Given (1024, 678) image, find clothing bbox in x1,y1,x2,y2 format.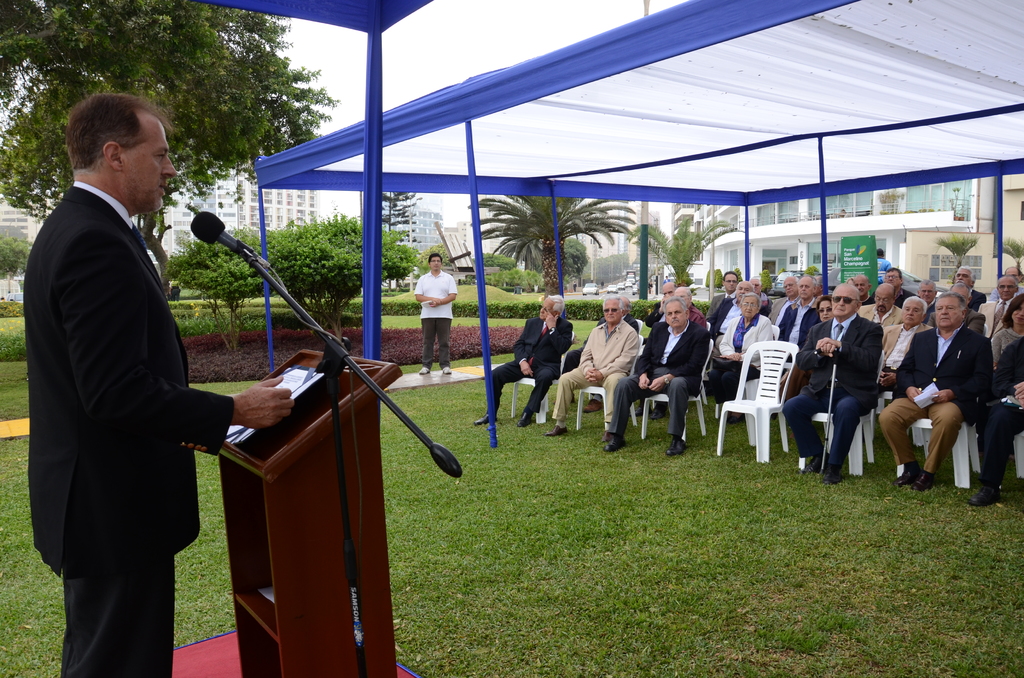
416,265,458,371.
